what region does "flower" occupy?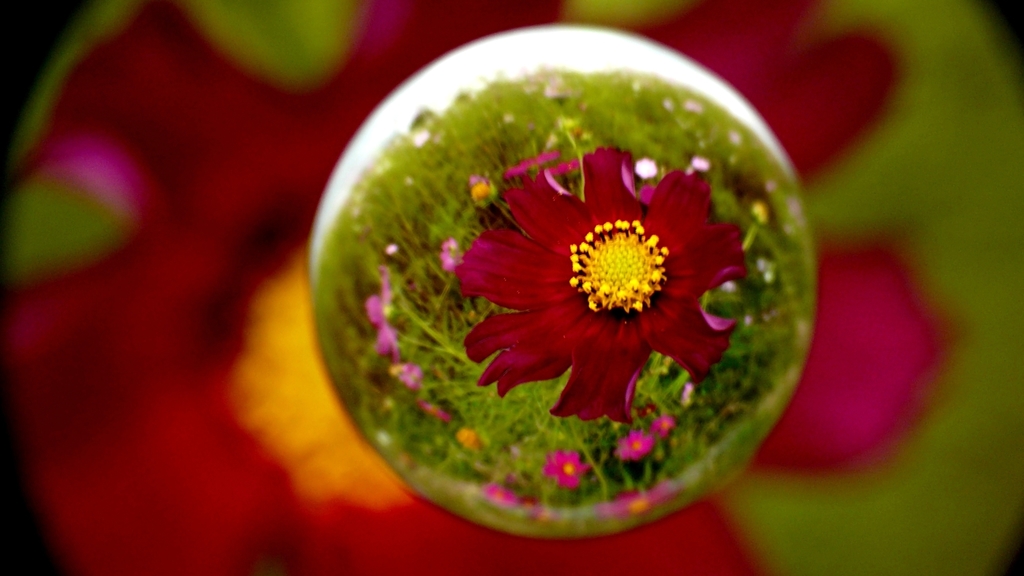
(364,273,420,369).
